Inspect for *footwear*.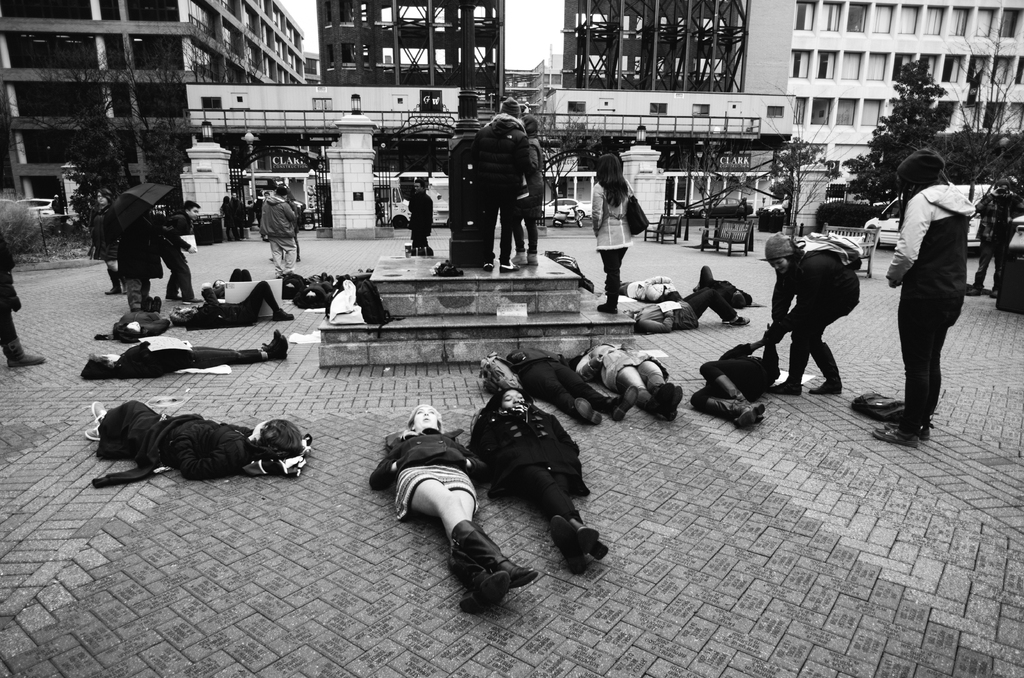
Inspection: x1=271 y1=335 x2=289 y2=360.
